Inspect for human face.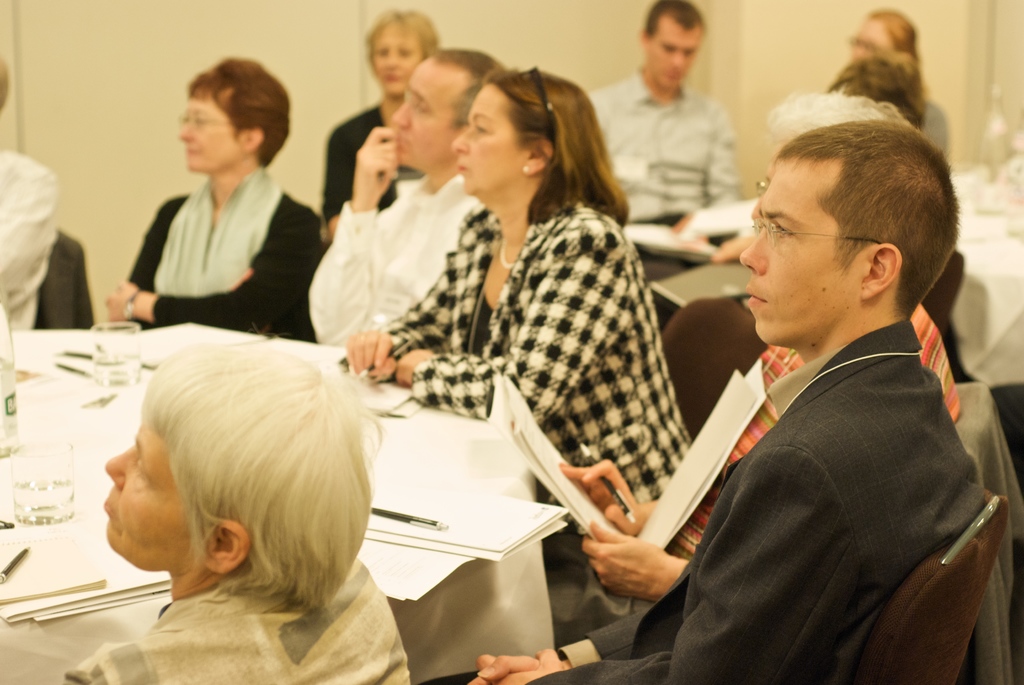
Inspection: (388,58,449,169).
